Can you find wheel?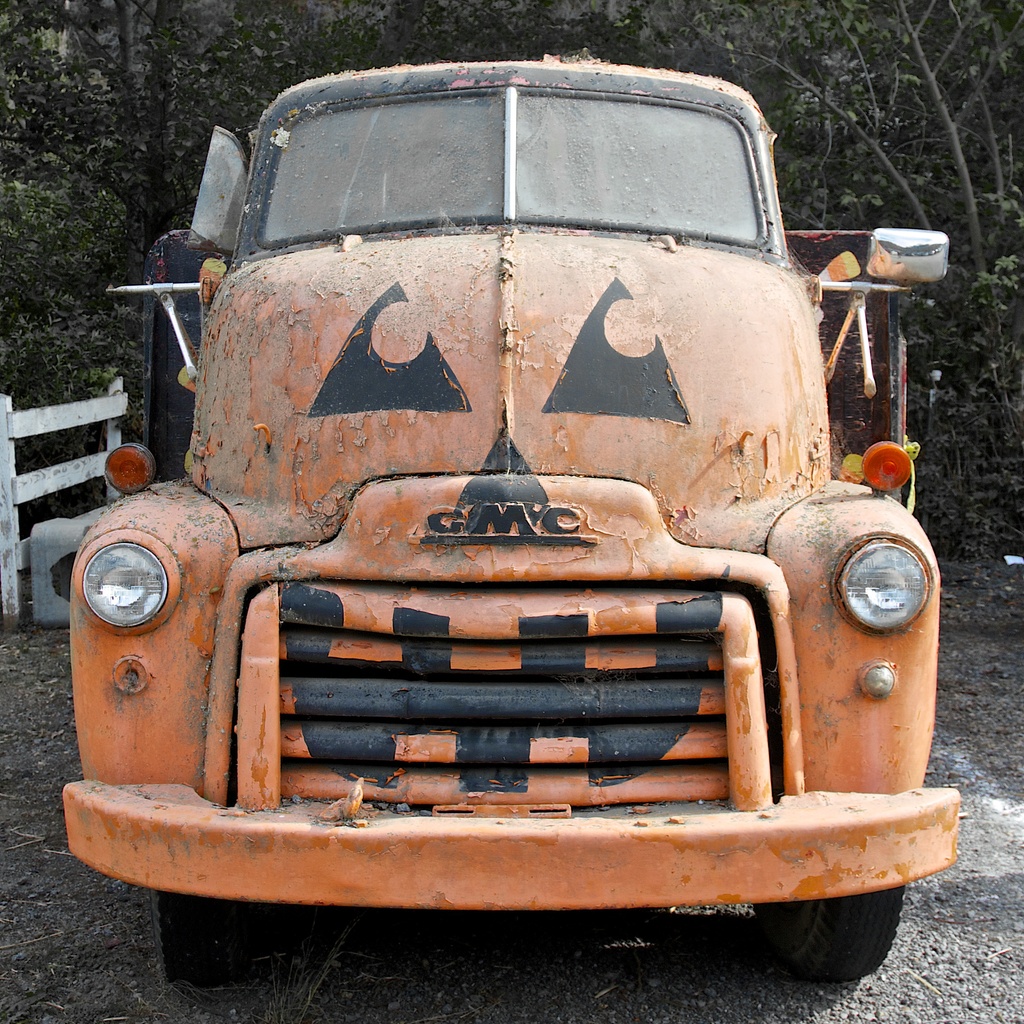
Yes, bounding box: [x1=764, y1=881, x2=920, y2=989].
